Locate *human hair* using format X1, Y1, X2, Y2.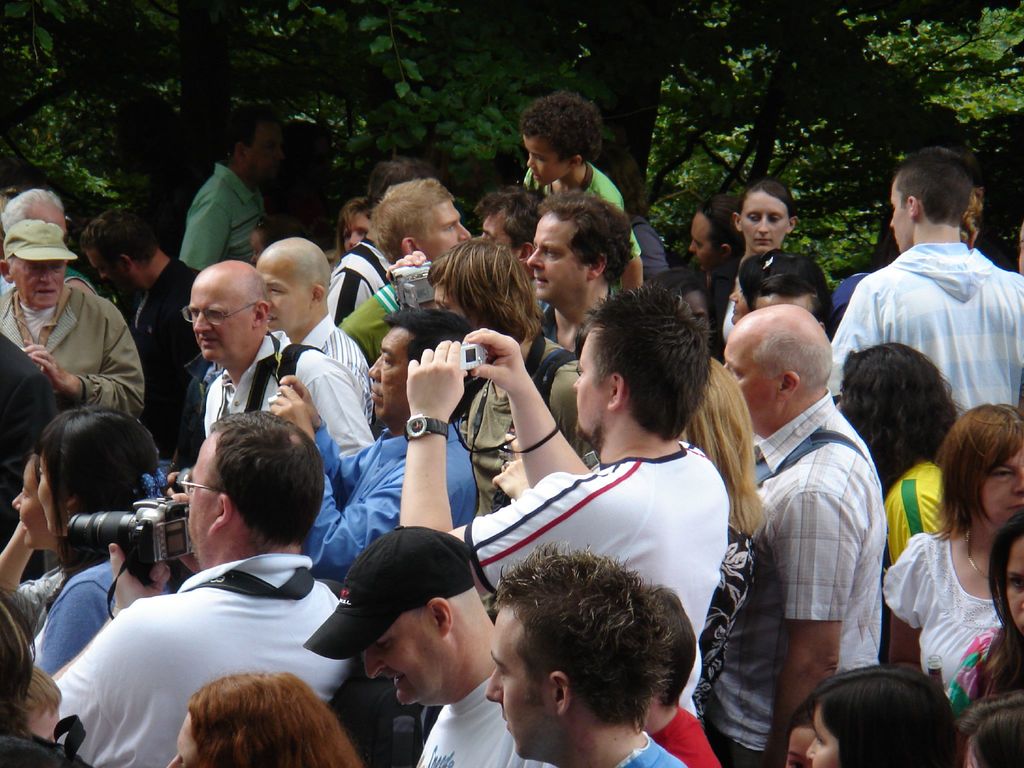
22, 664, 62, 717.
